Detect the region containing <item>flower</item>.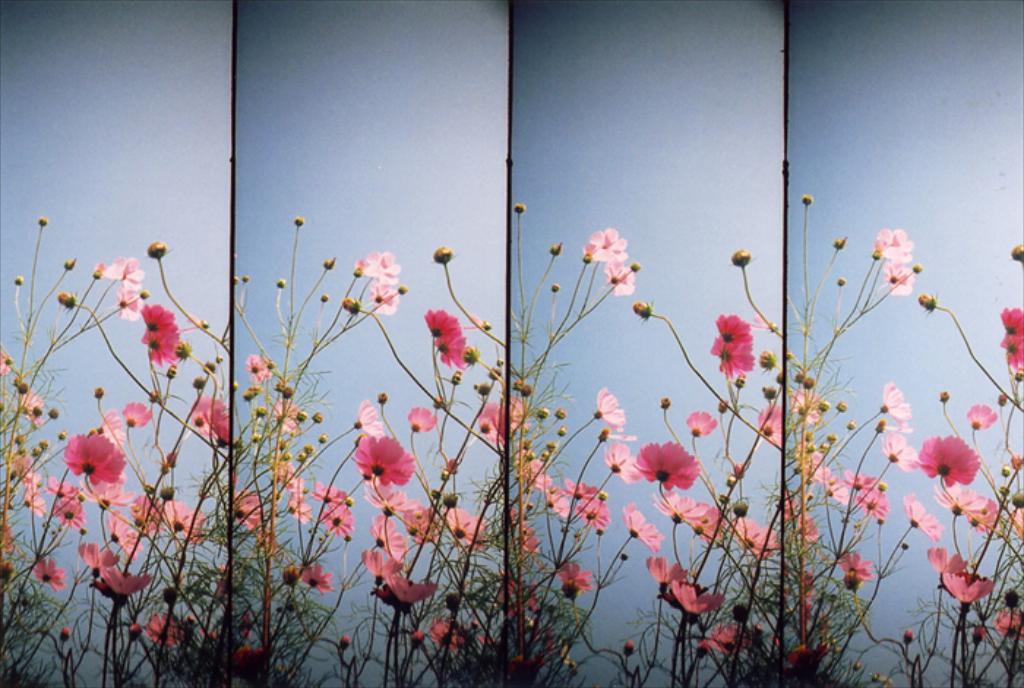
region(998, 389, 1008, 411).
